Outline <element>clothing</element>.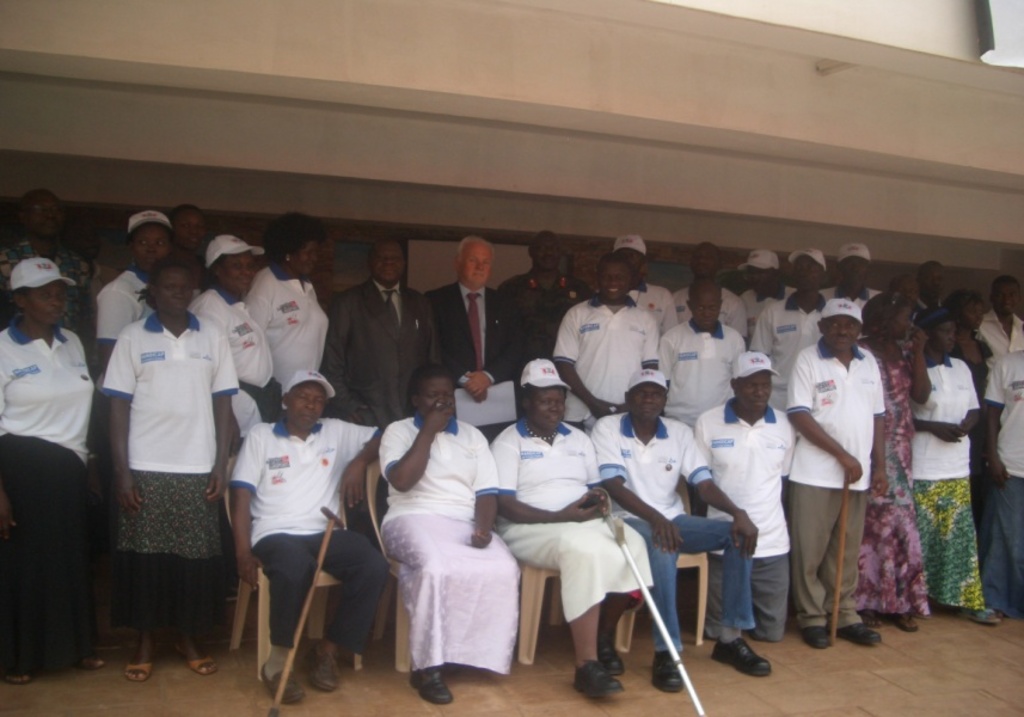
Outline: x1=378 y1=407 x2=522 y2=685.
